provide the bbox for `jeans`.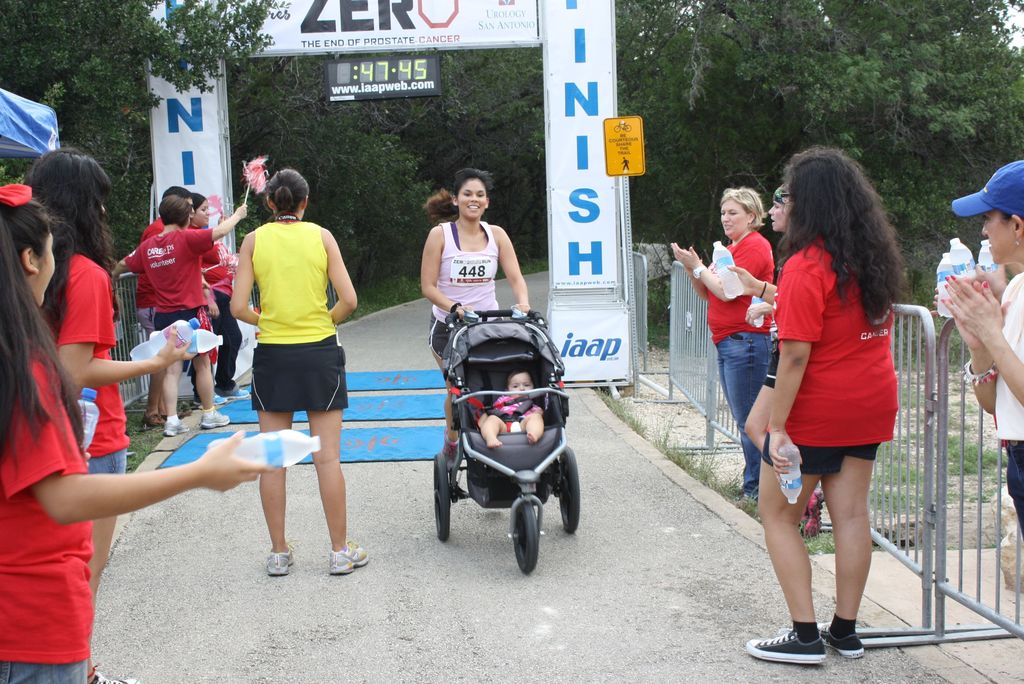
[248,333,350,414].
